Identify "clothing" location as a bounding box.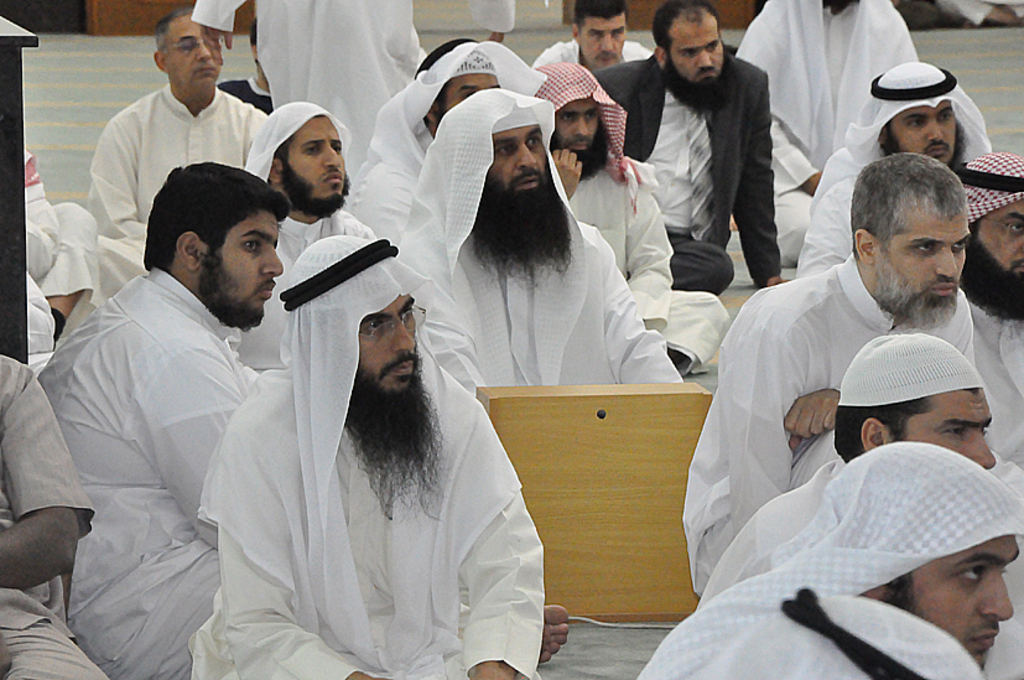
BBox(622, 429, 1023, 679).
